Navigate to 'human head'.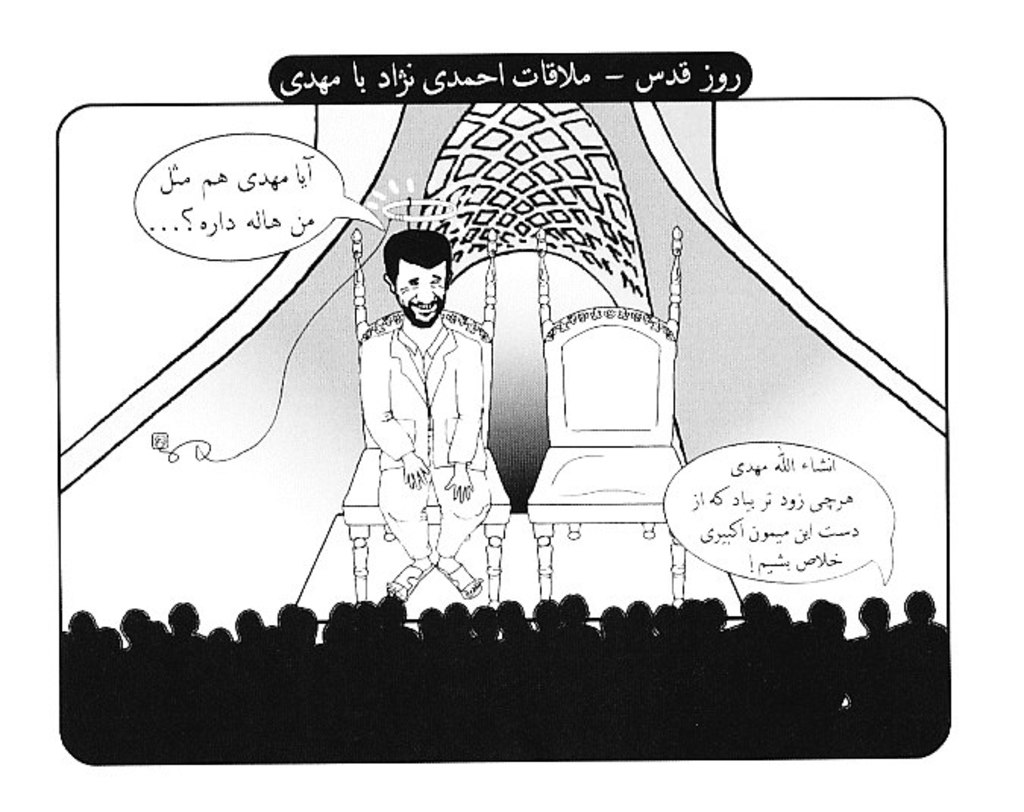
Navigation target: (left=152, top=618, right=165, bottom=648).
